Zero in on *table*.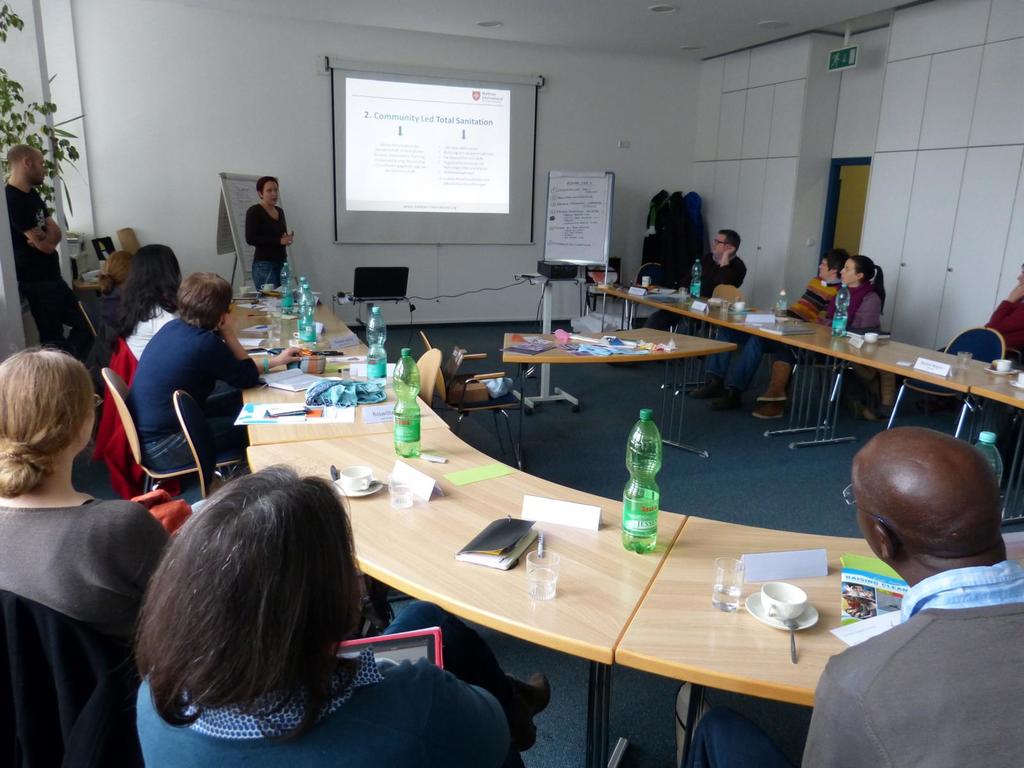
Zeroed in: x1=225 y1=298 x2=369 y2=355.
